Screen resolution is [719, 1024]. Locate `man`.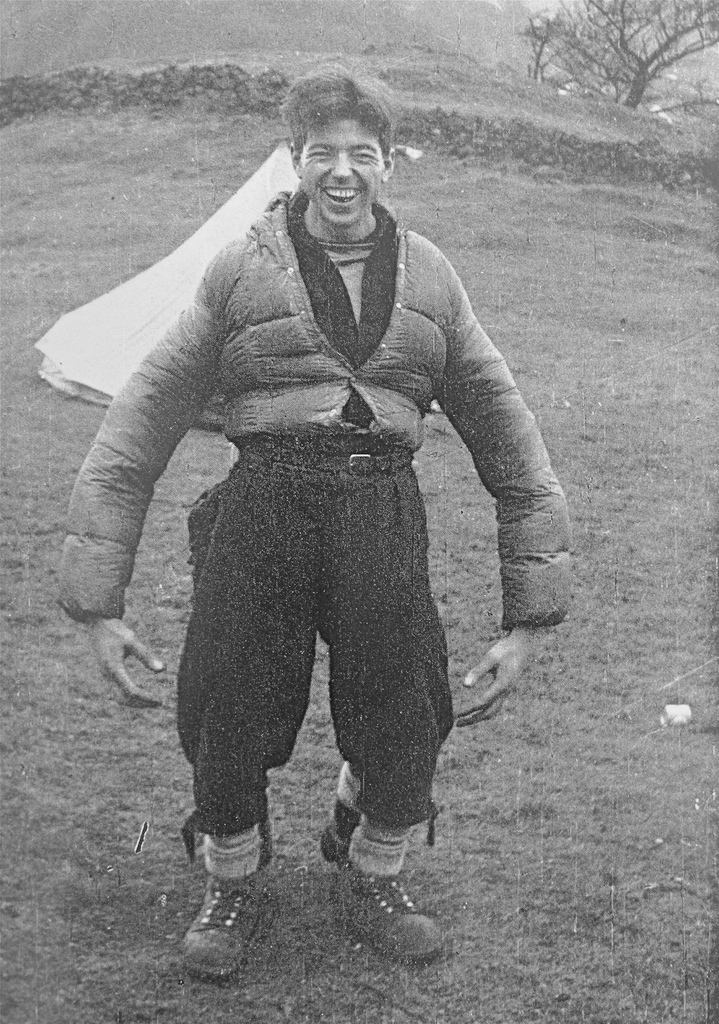
rect(85, 69, 561, 947).
